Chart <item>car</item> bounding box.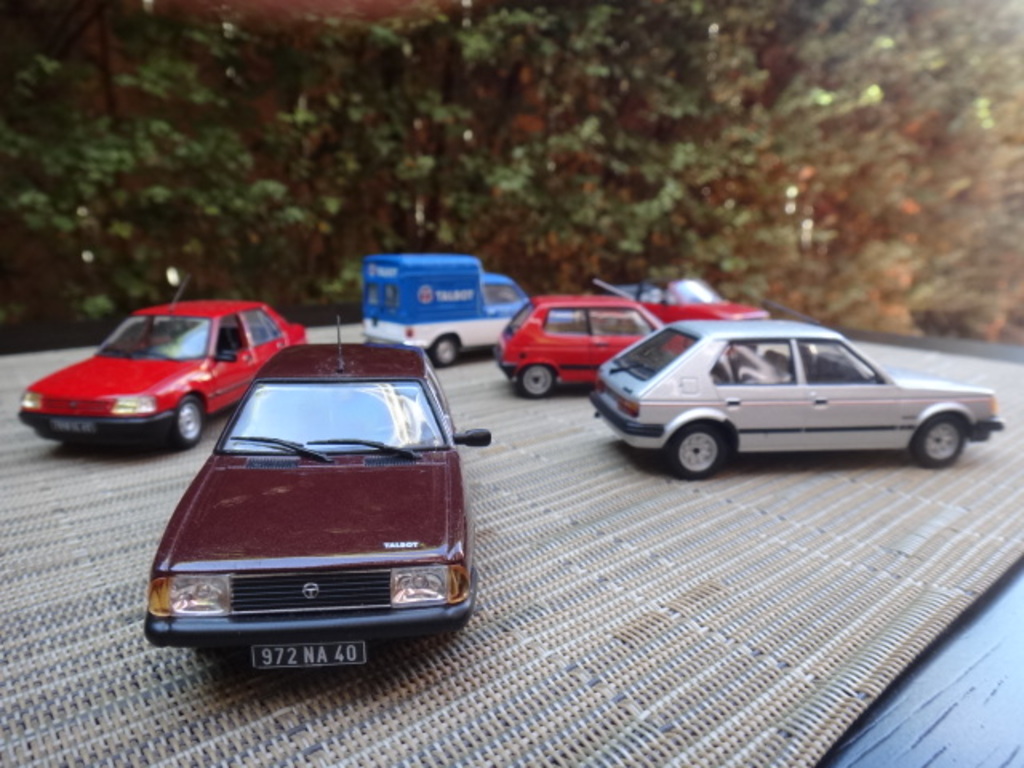
Charted: {"x1": 610, "y1": 280, "x2": 763, "y2": 323}.
